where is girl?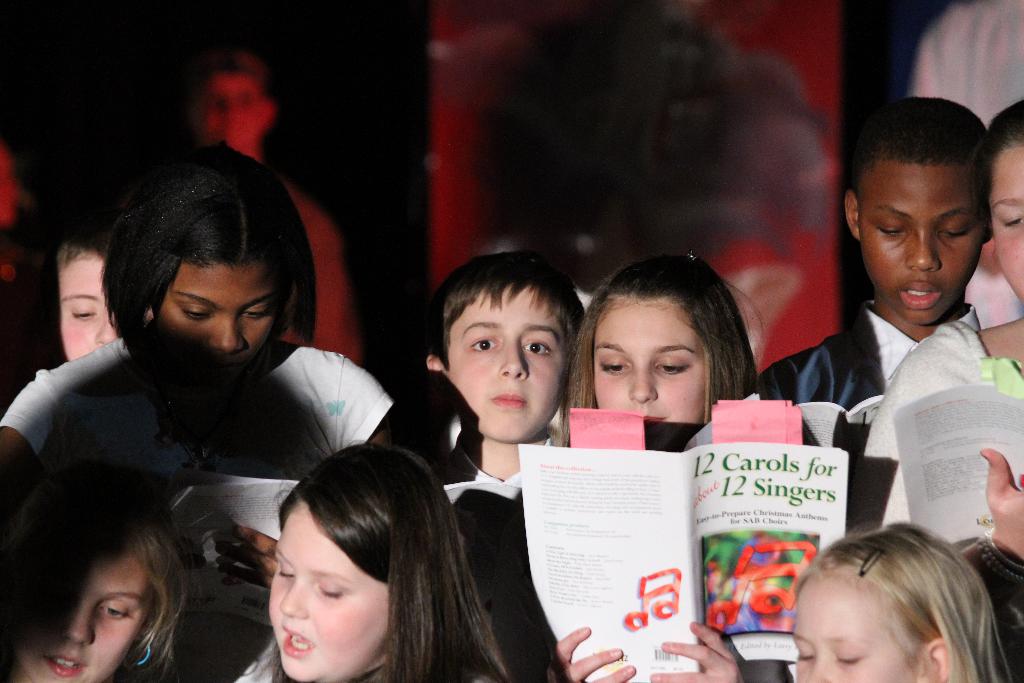
(left=785, top=521, right=1012, bottom=682).
